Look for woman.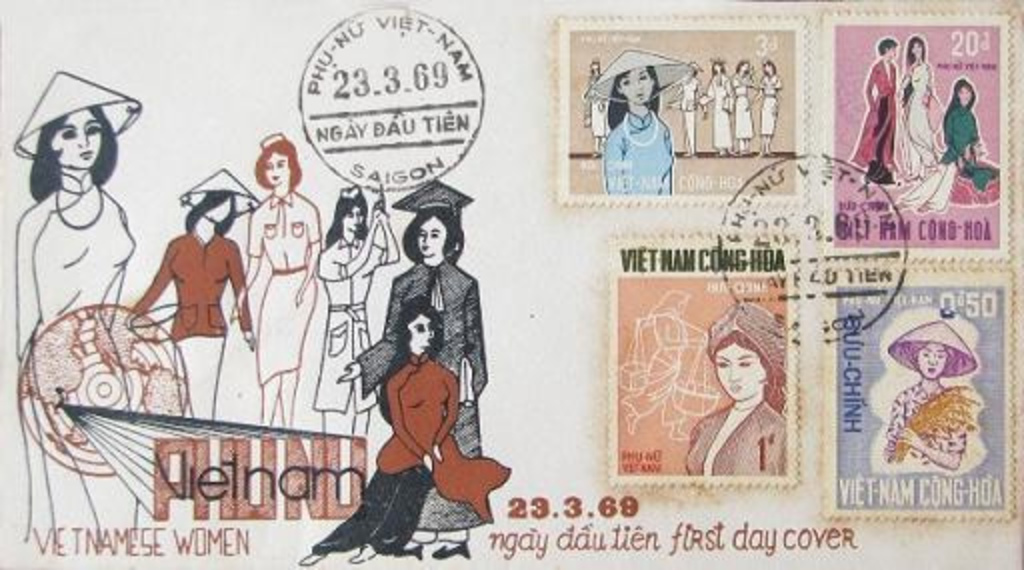
Found: x1=722, y1=56, x2=752, y2=164.
